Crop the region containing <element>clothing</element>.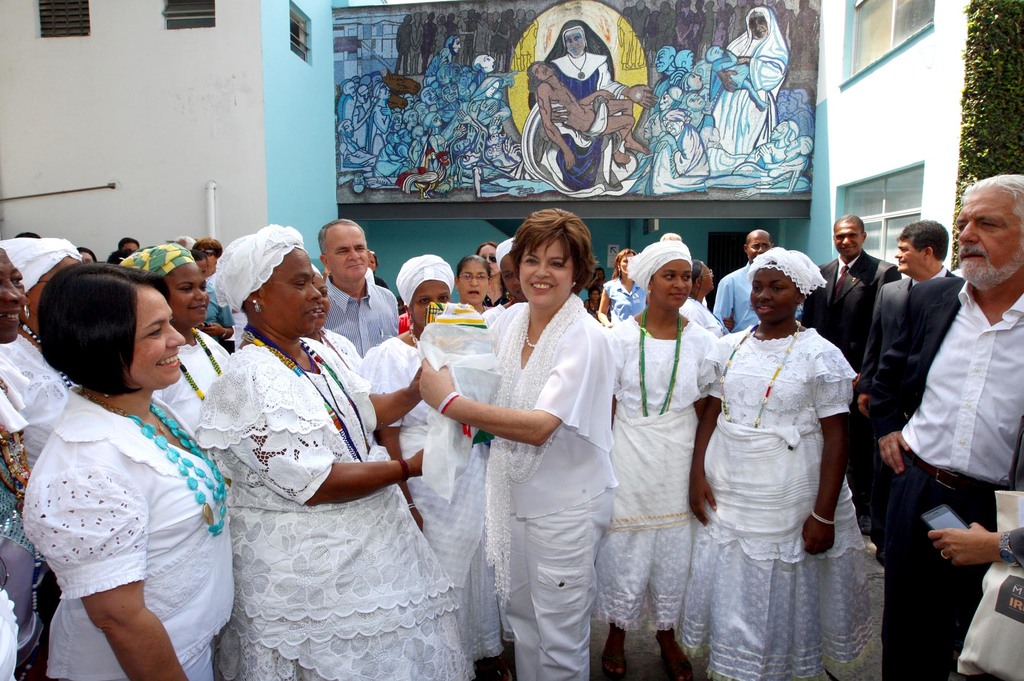
Crop region: (left=604, top=235, right=723, bottom=630).
